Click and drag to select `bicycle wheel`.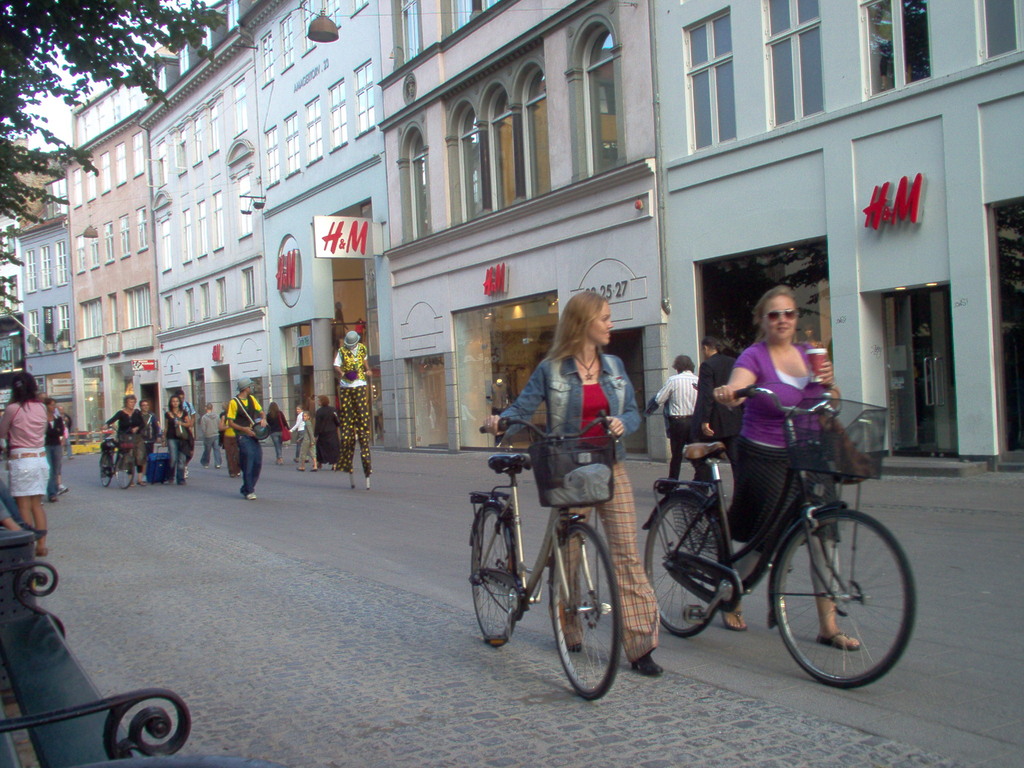
Selection: locate(547, 519, 623, 703).
